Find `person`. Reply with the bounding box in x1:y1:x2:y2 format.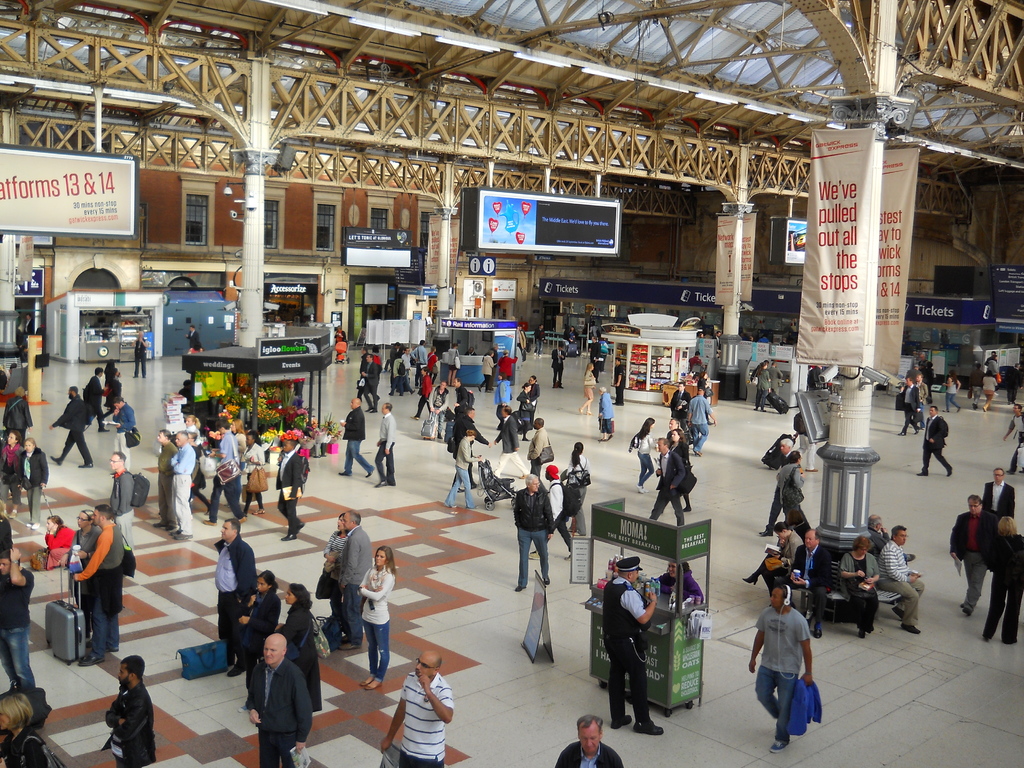
656:437:687:524.
